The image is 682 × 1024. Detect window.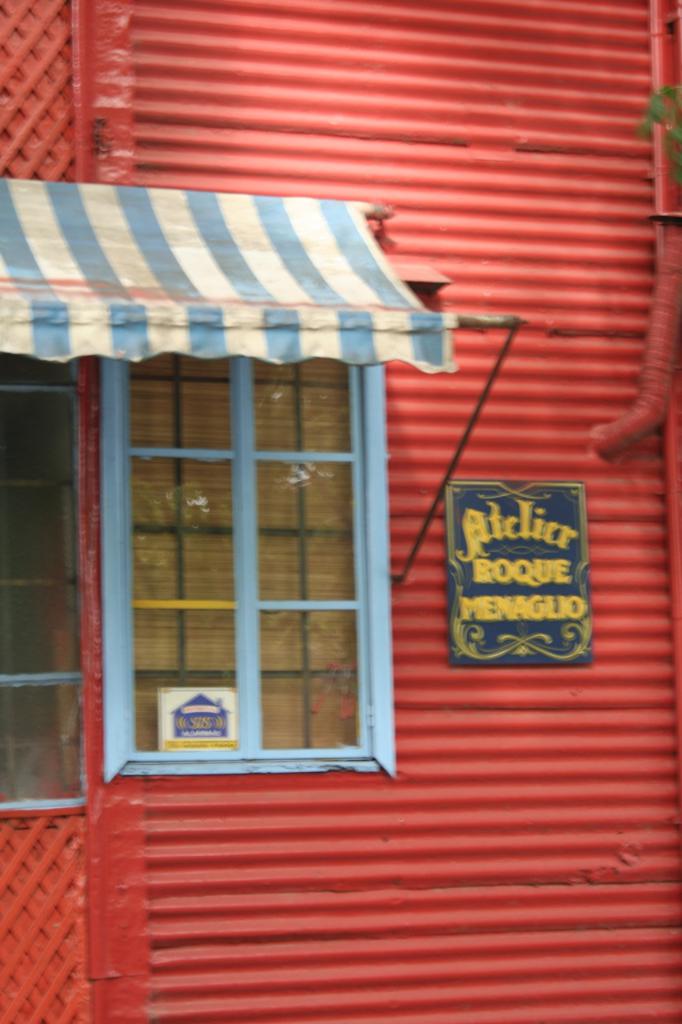
Detection: 0, 358, 85, 814.
